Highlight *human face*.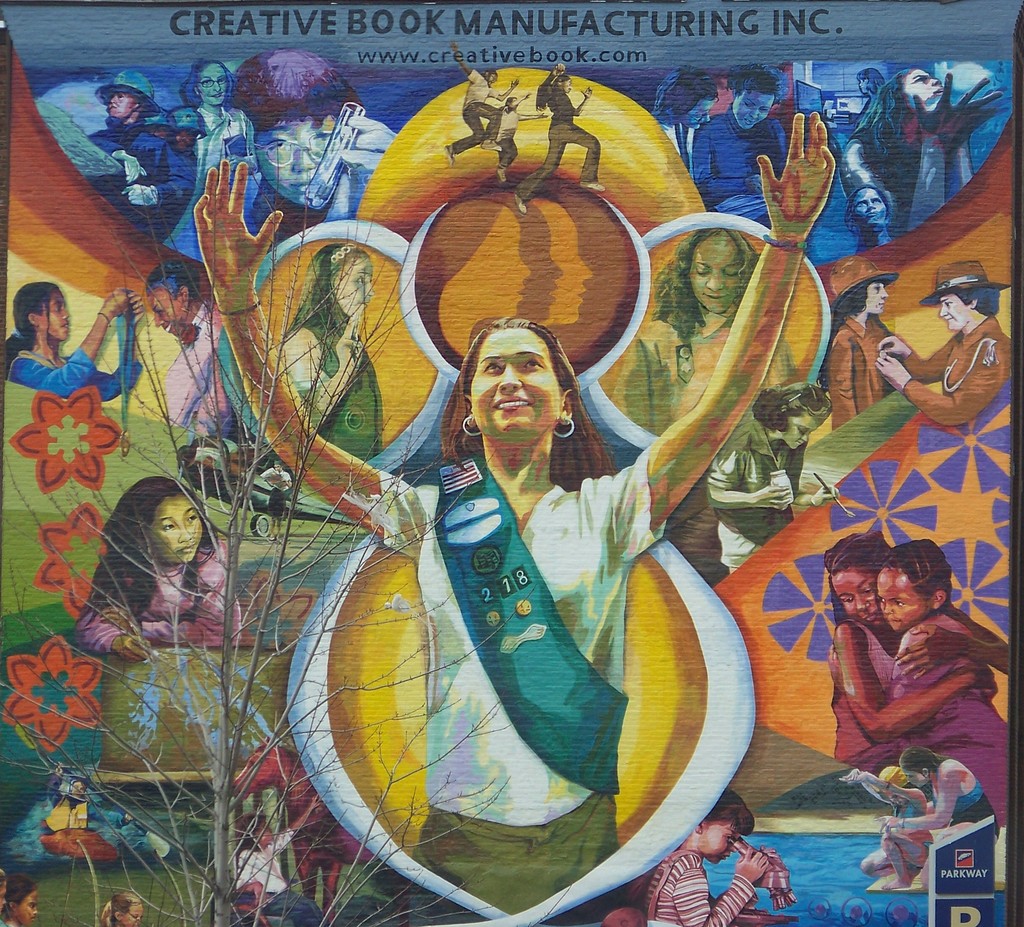
Highlighted region: 906,69,944,104.
